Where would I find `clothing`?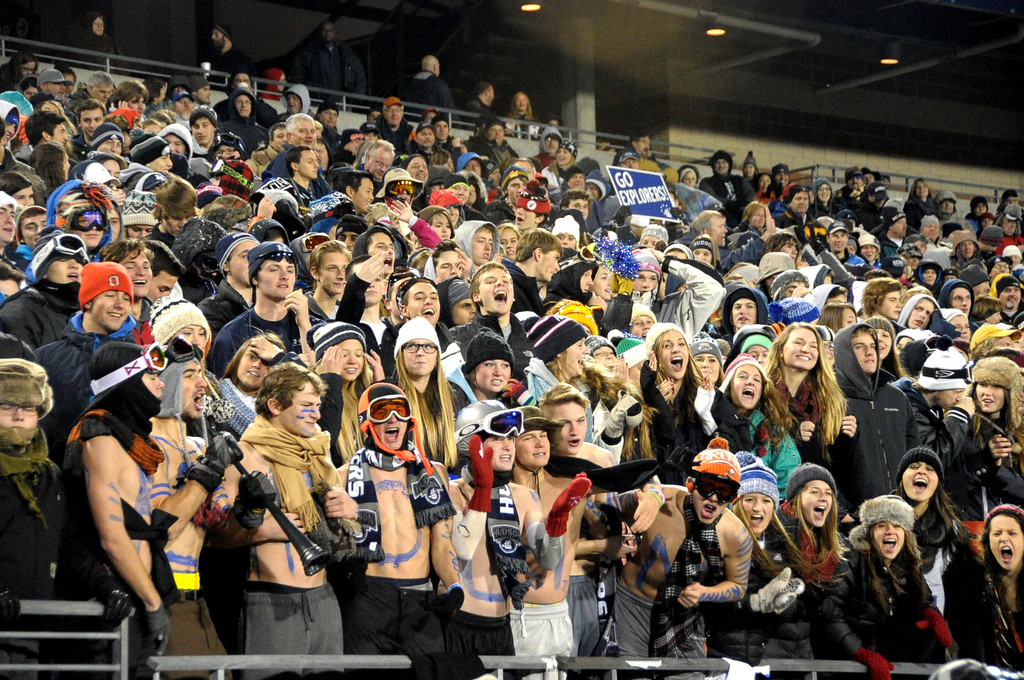
At bbox(812, 557, 938, 675).
